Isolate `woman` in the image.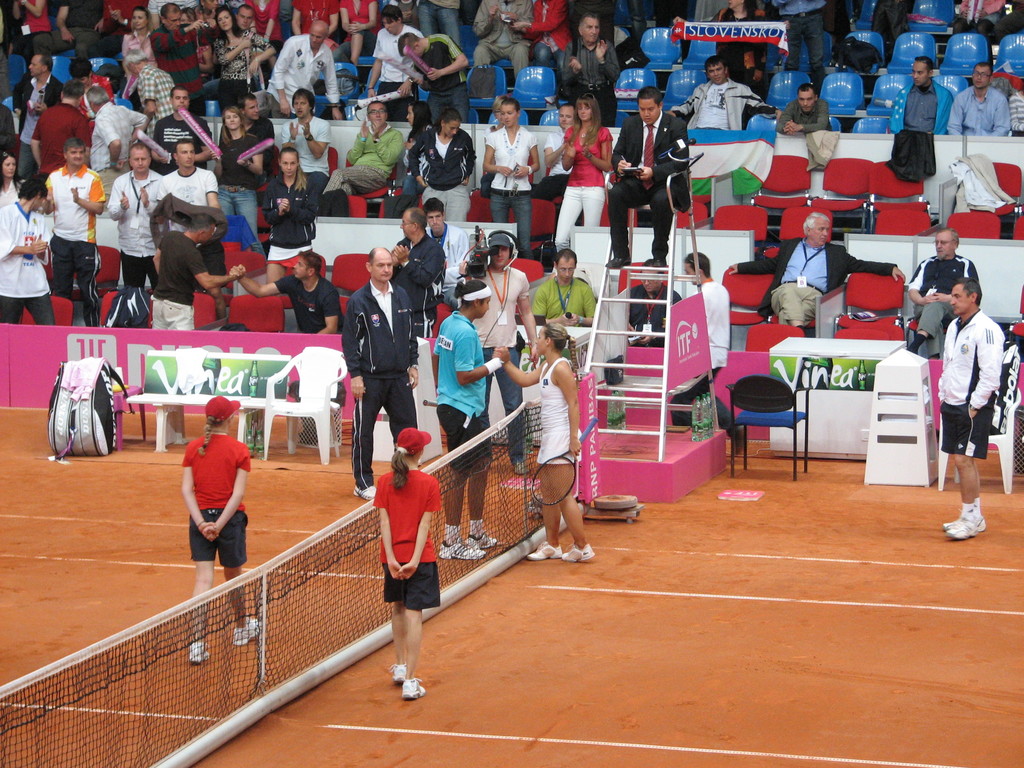
Isolated region: locate(214, 6, 278, 115).
